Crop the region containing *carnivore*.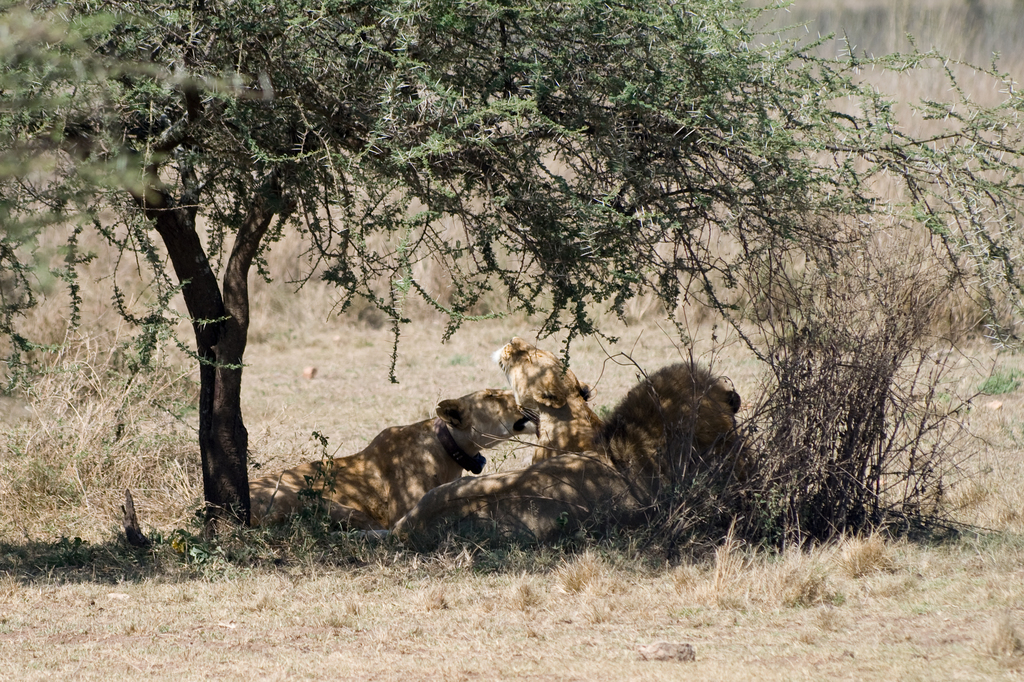
Crop region: 225,379,513,540.
